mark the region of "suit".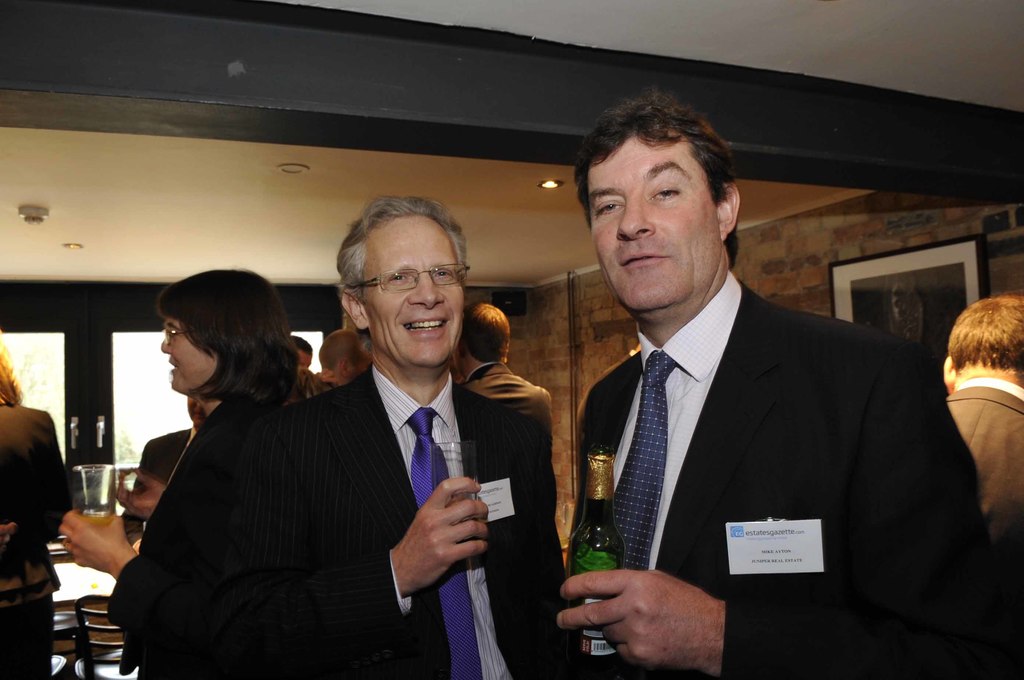
Region: select_region(0, 398, 72, 679).
